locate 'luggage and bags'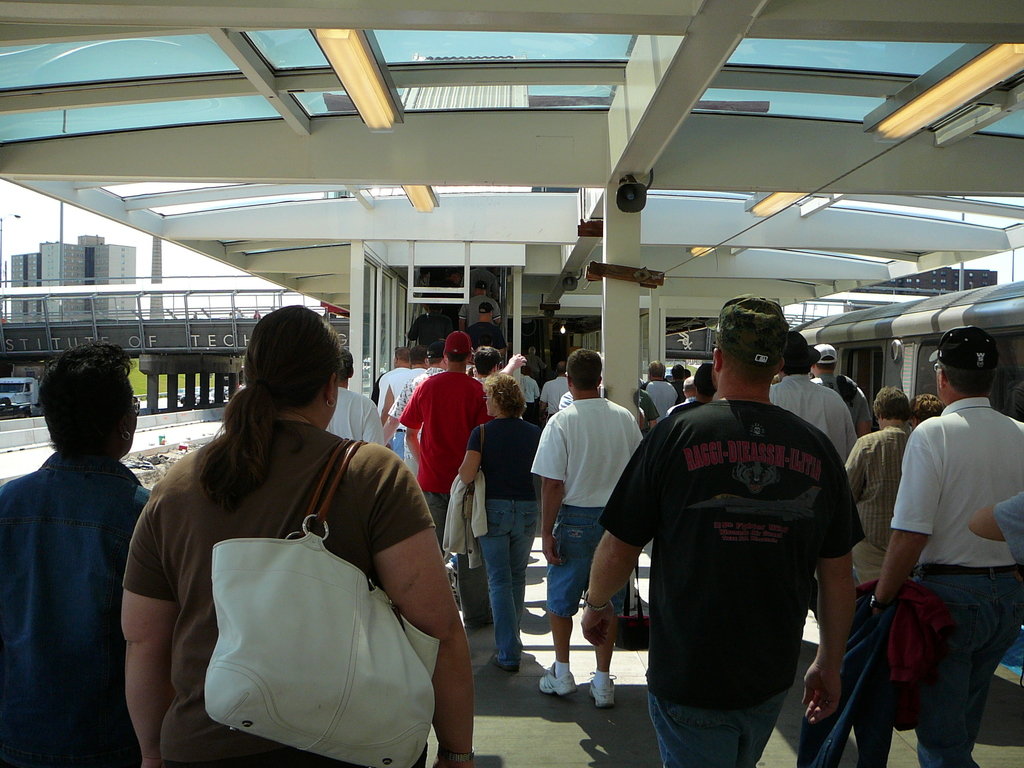
(621,555,658,654)
